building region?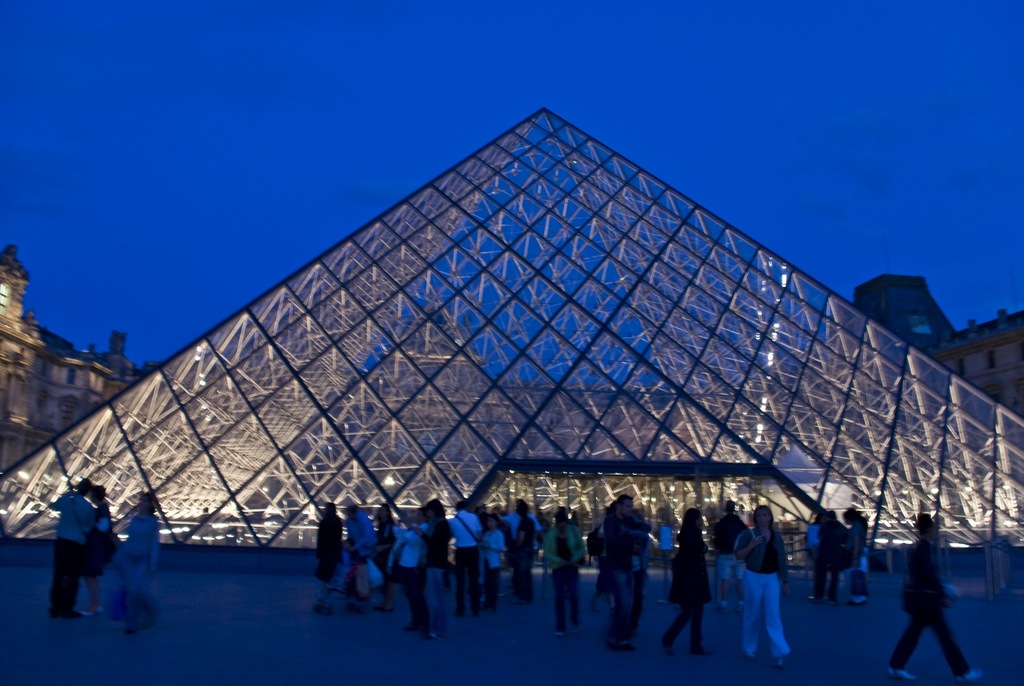
[x1=0, y1=242, x2=1023, y2=478]
